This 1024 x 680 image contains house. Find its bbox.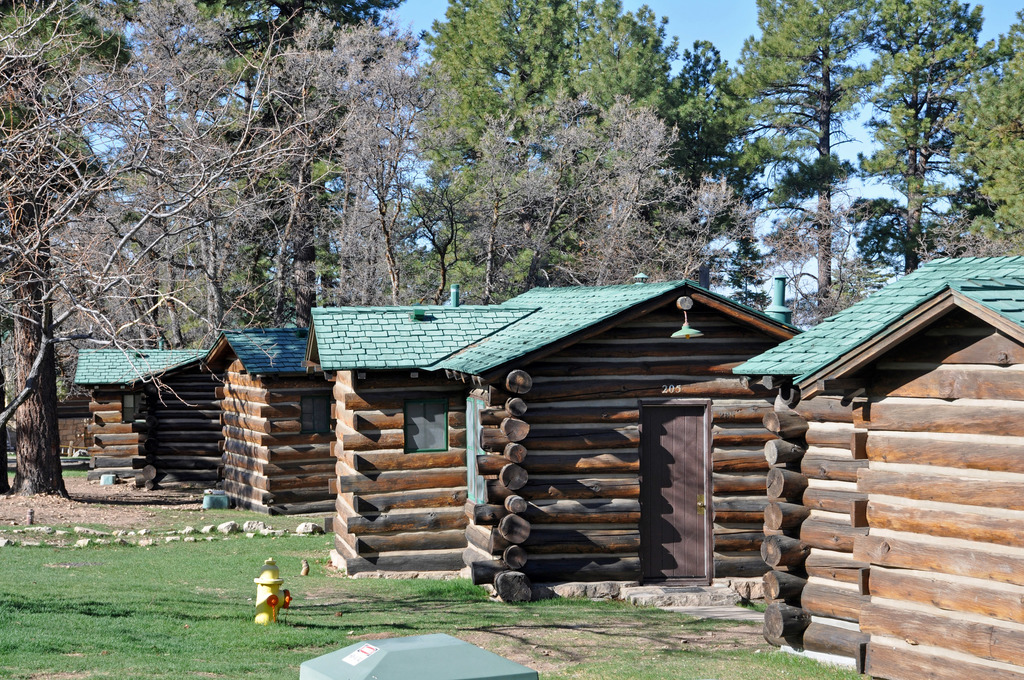
734/256/1023/679.
